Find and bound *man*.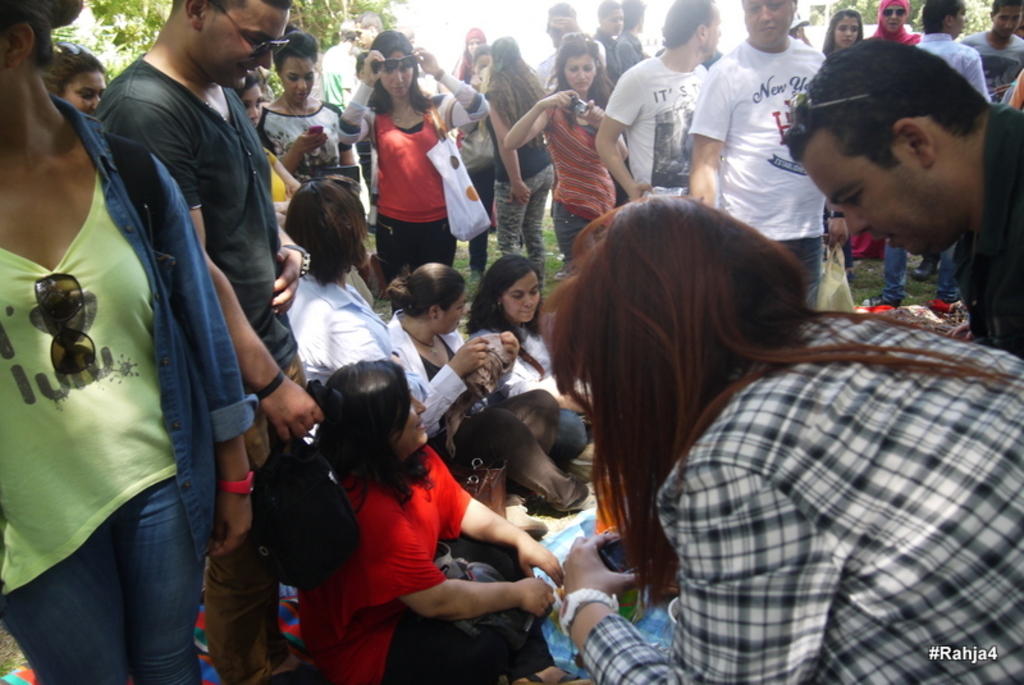
Bound: [323, 22, 364, 118].
